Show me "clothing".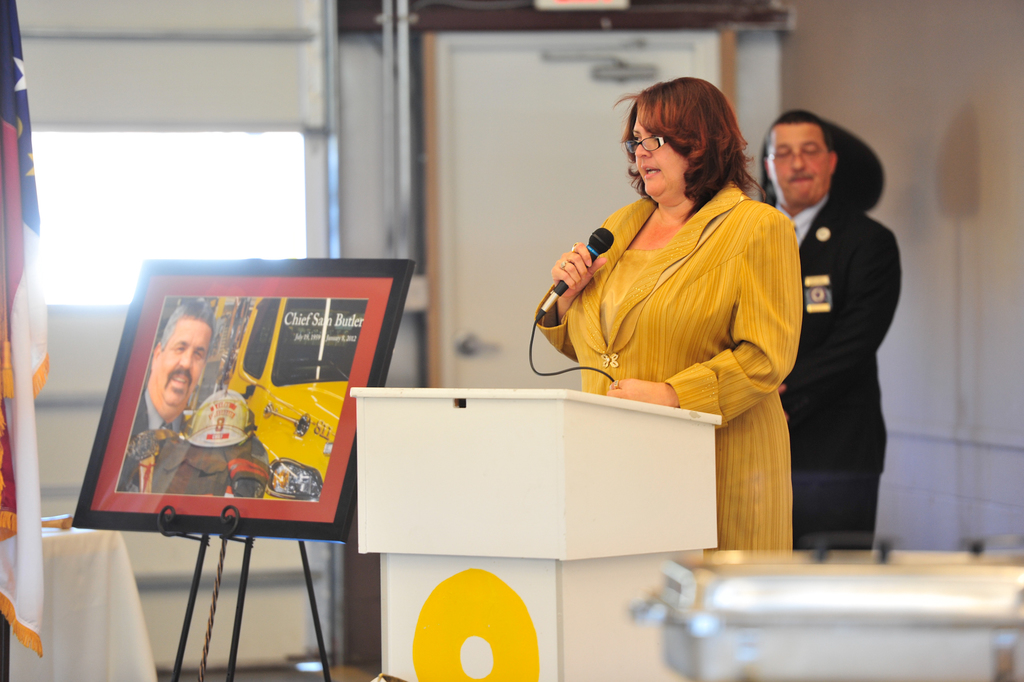
"clothing" is here: l=769, t=186, r=884, b=534.
